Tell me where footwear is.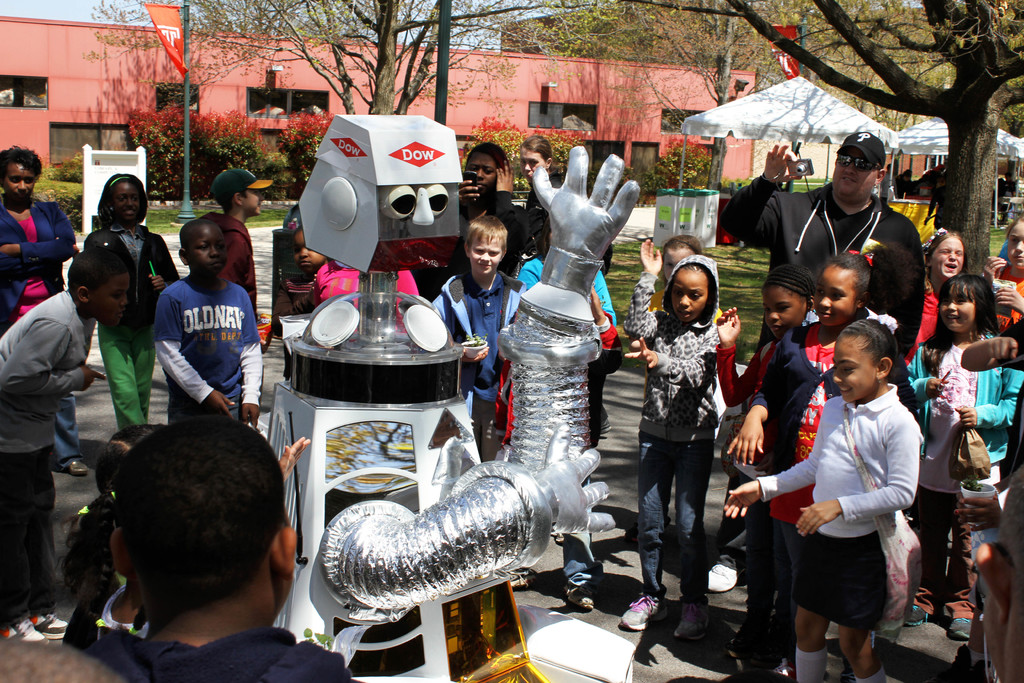
footwear is at crop(904, 605, 923, 625).
